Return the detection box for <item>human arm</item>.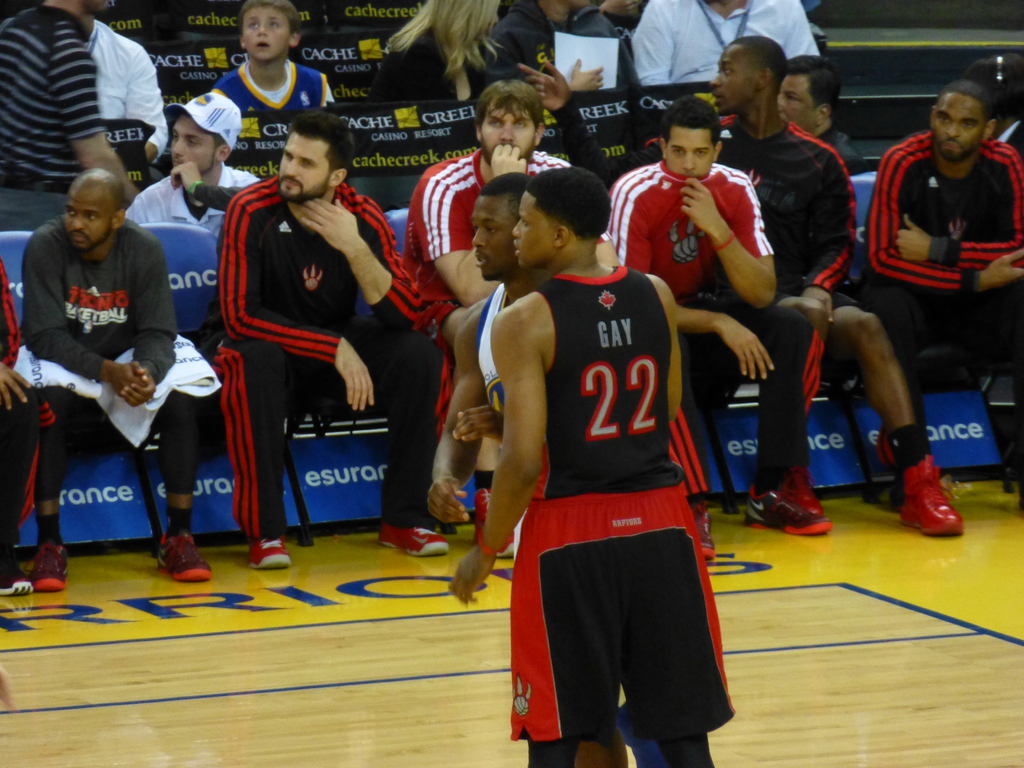
116, 233, 187, 412.
